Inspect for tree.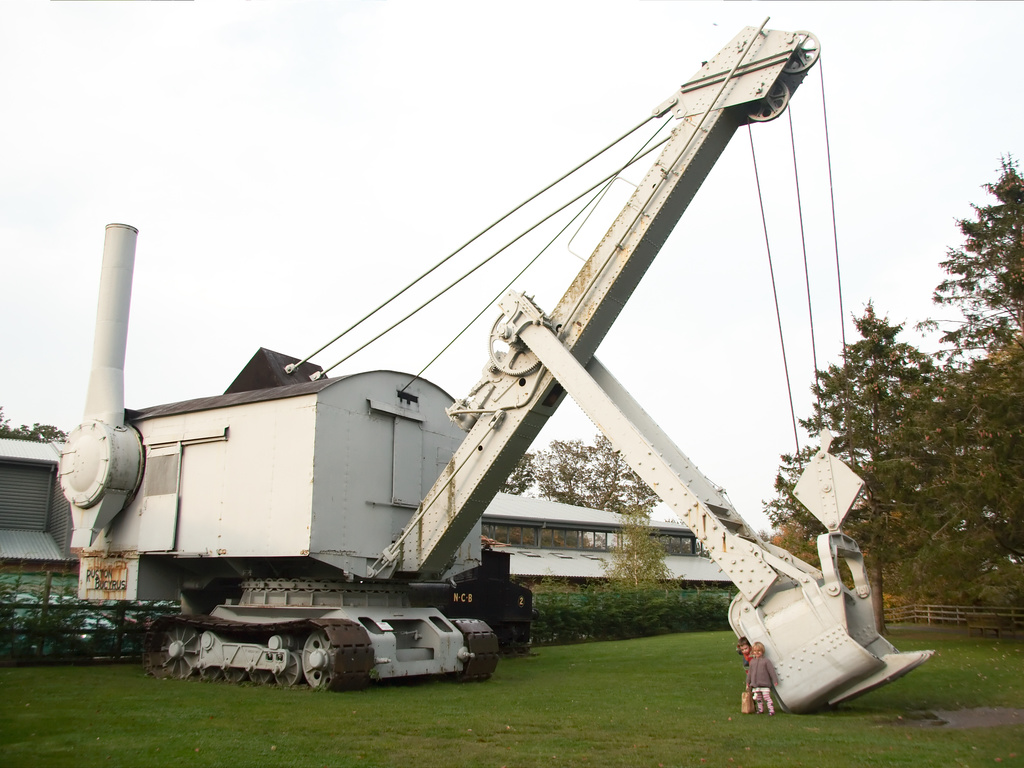
Inspection: x1=498 y1=432 x2=662 y2=548.
